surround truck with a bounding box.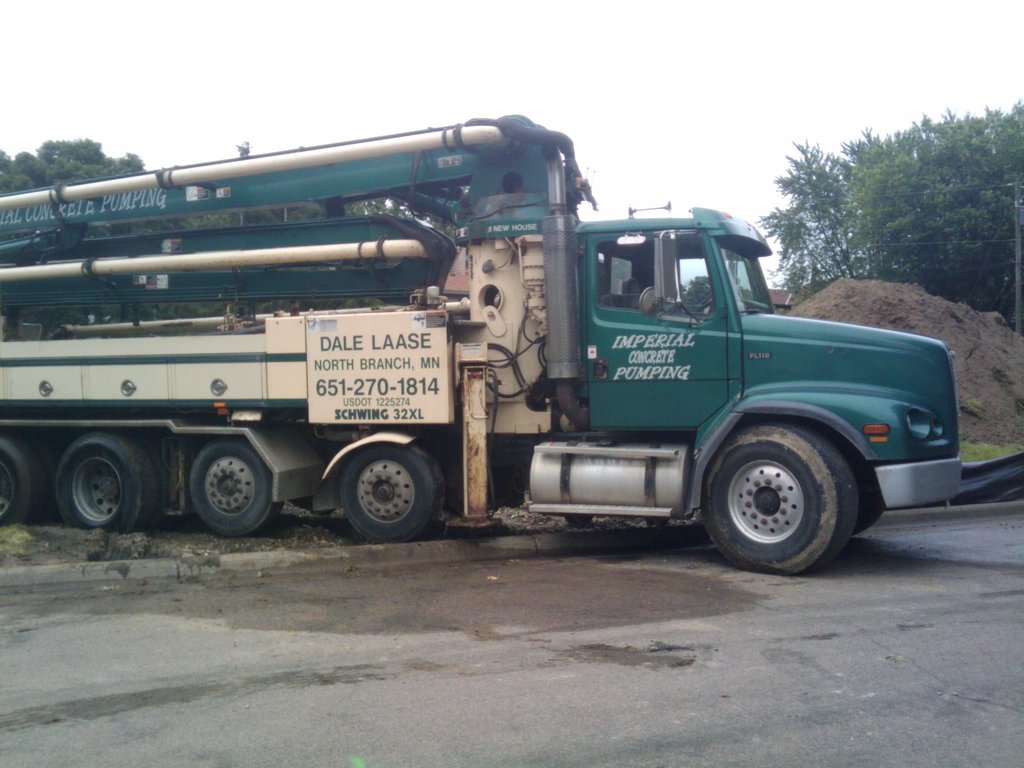
pyautogui.locateOnScreen(5, 132, 920, 581).
